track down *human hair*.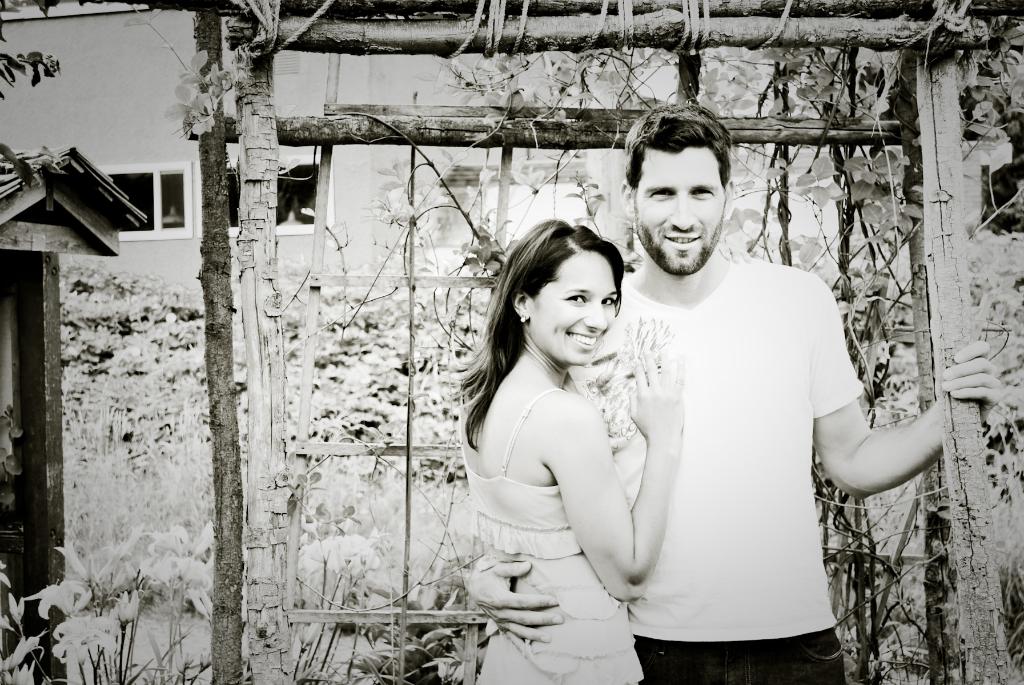
Tracked to (x1=625, y1=106, x2=733, y2=193).
